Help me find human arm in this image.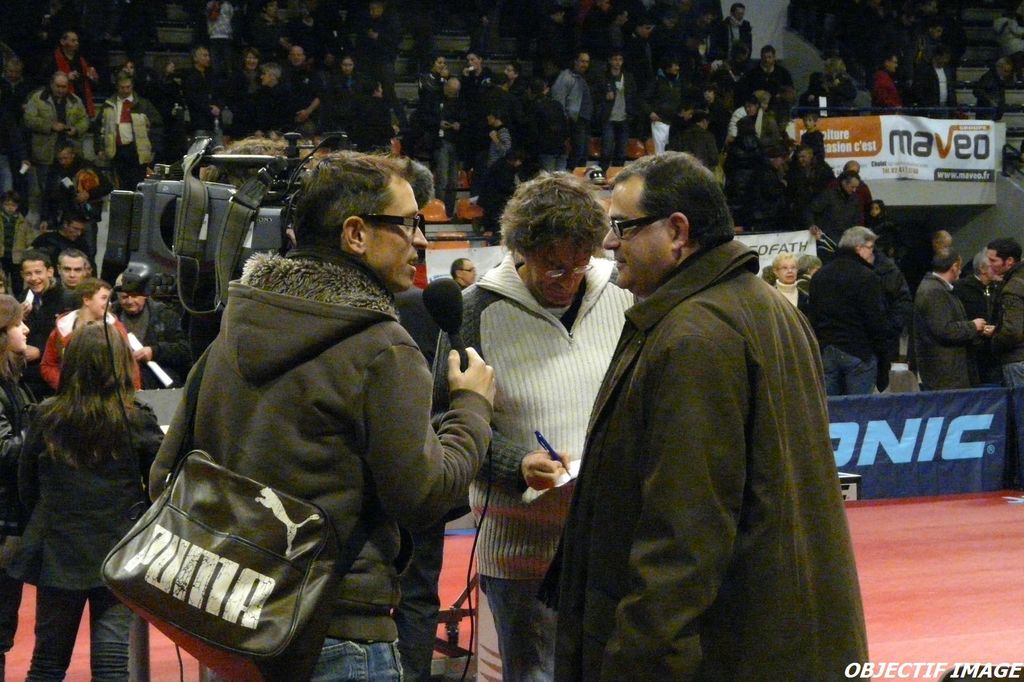
Found it: 95:90:108:157.
